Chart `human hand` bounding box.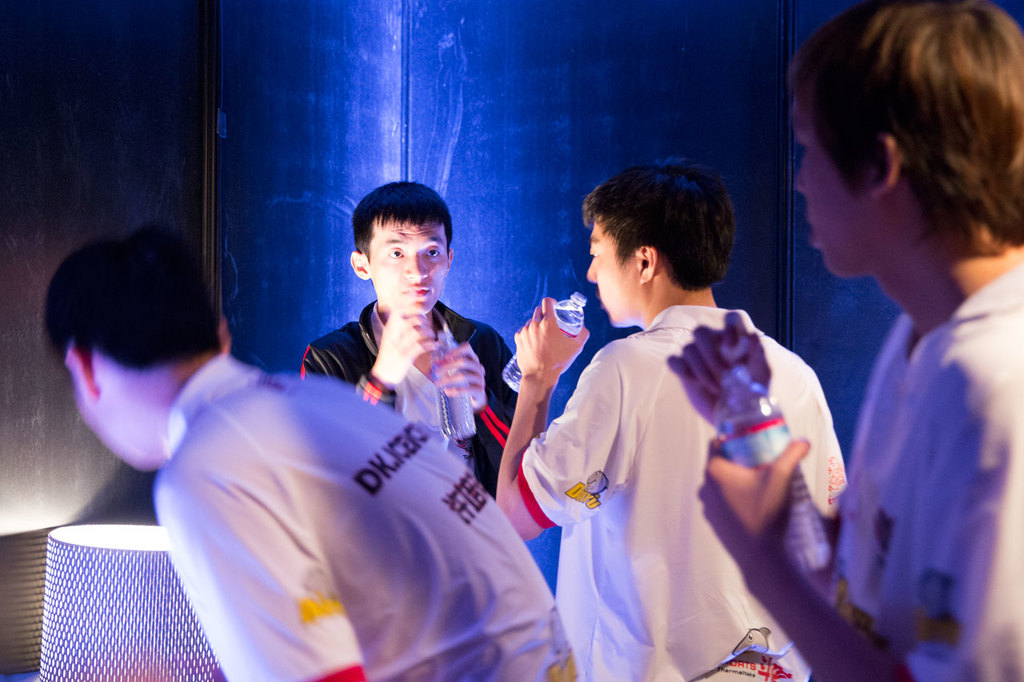
Charted: region(373, 295, 438, 389).
